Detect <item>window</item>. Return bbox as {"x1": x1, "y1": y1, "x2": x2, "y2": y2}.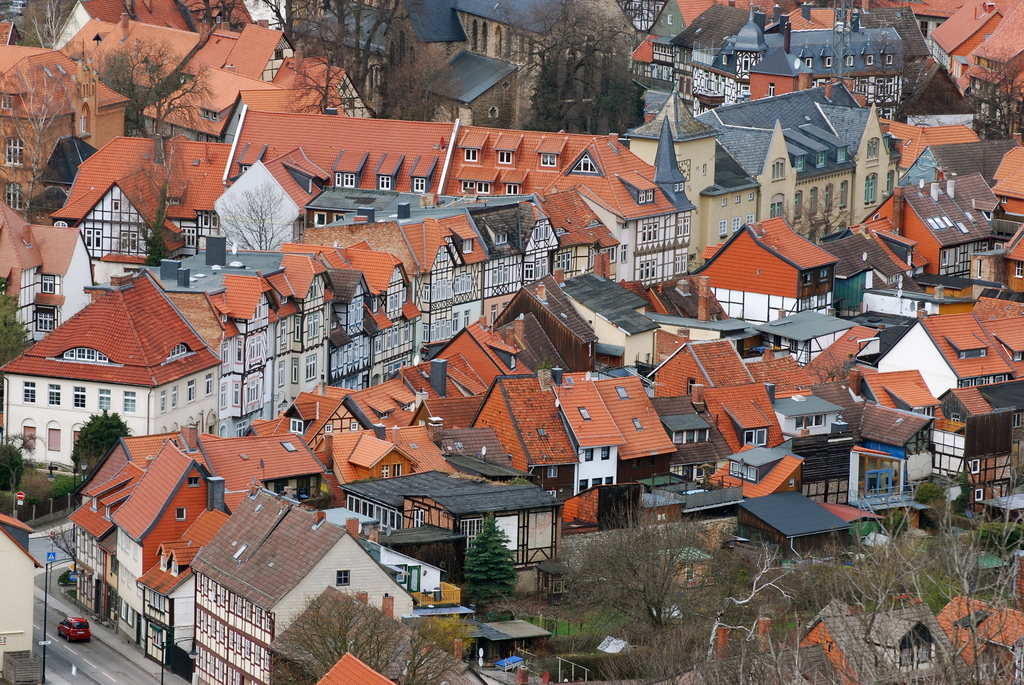
{"x1": 83, "y1": 229, "x2": 99, "y2": 250}.
